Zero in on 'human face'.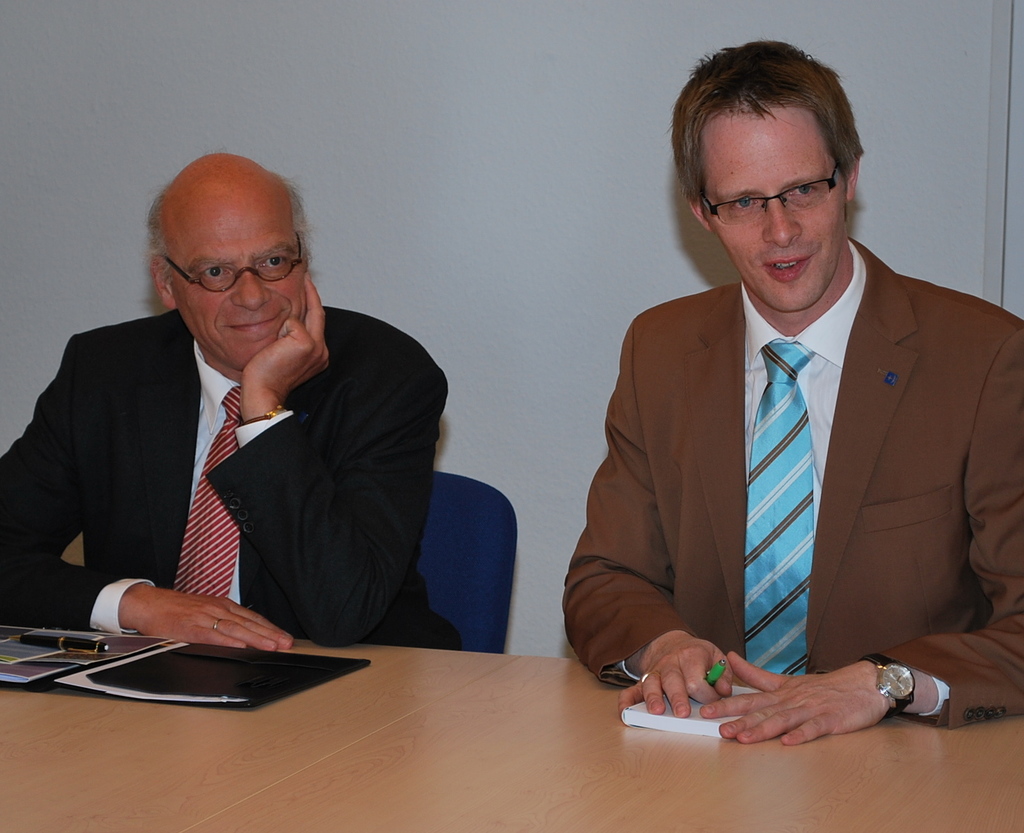
Zeroed in: select_region(182, 207, 307, 372).
